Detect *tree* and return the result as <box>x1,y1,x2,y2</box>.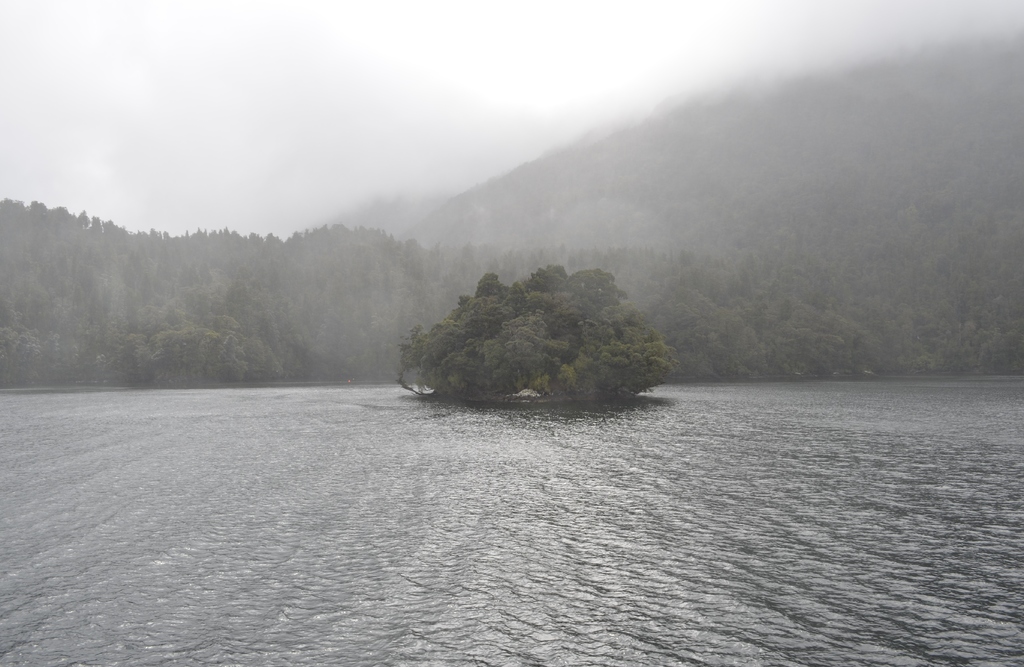
<box>392,260,675,412</box>.
